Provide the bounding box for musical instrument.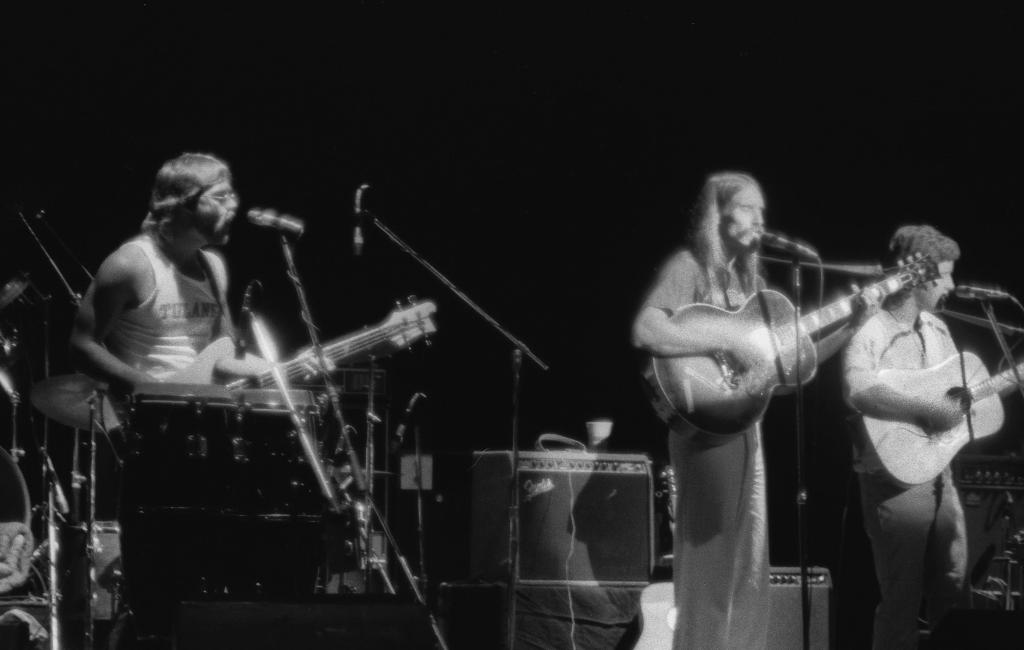
Rect(623, 242, 929, 443).
